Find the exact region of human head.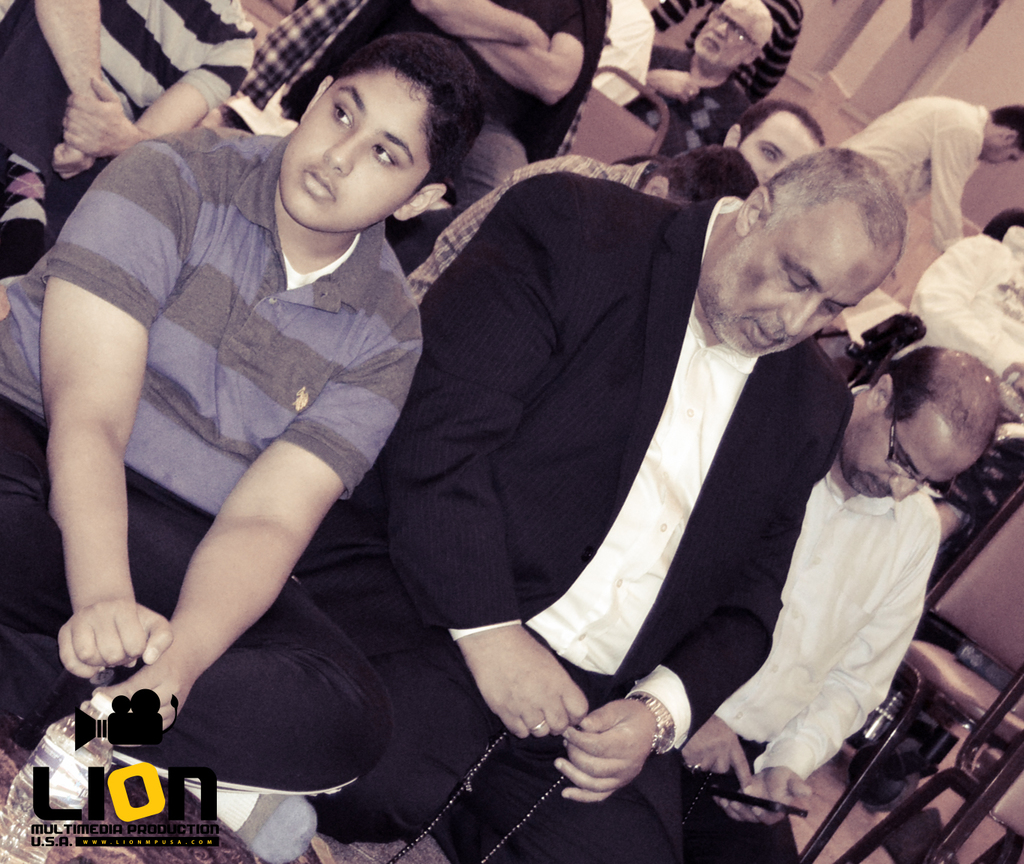
Exact region: x1=696, y1=146, x2=908, y2=355.
